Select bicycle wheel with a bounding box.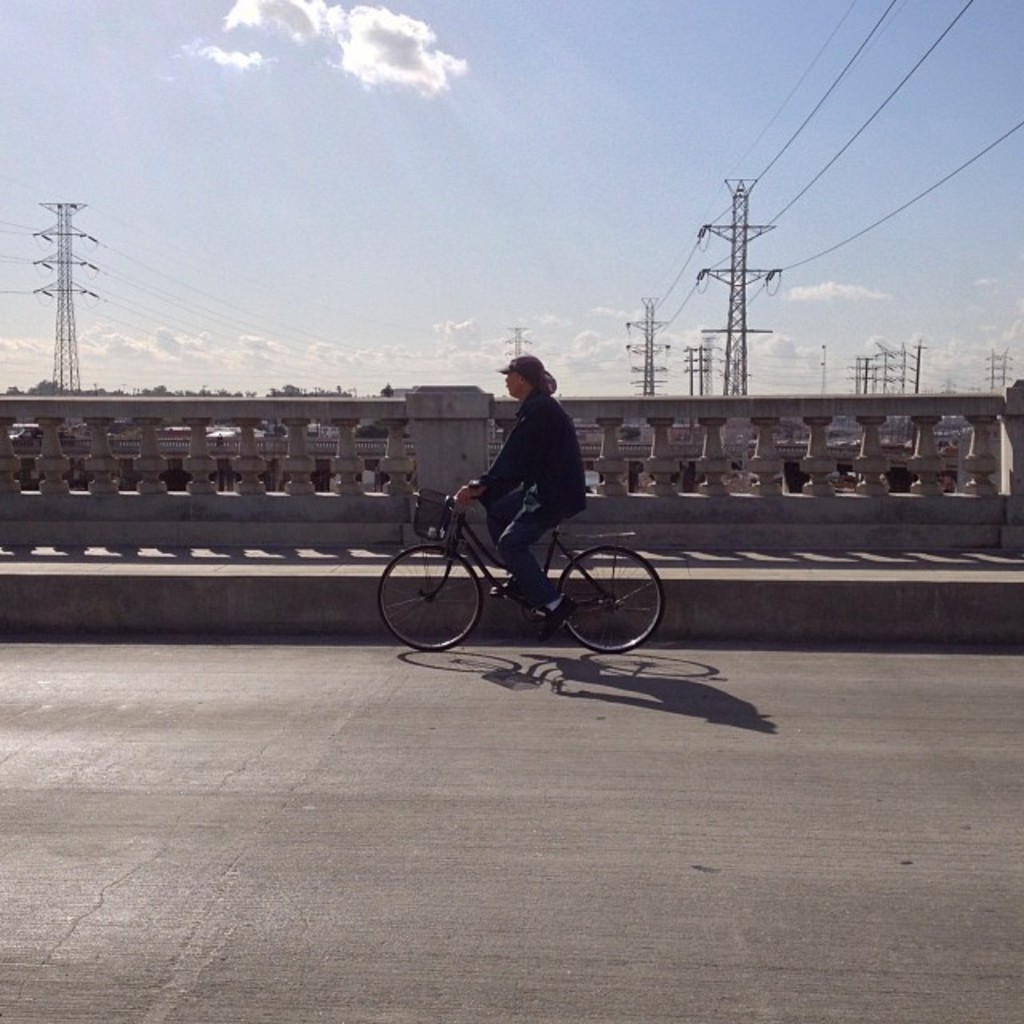
<region>371, 539, 493, 662</region>.
